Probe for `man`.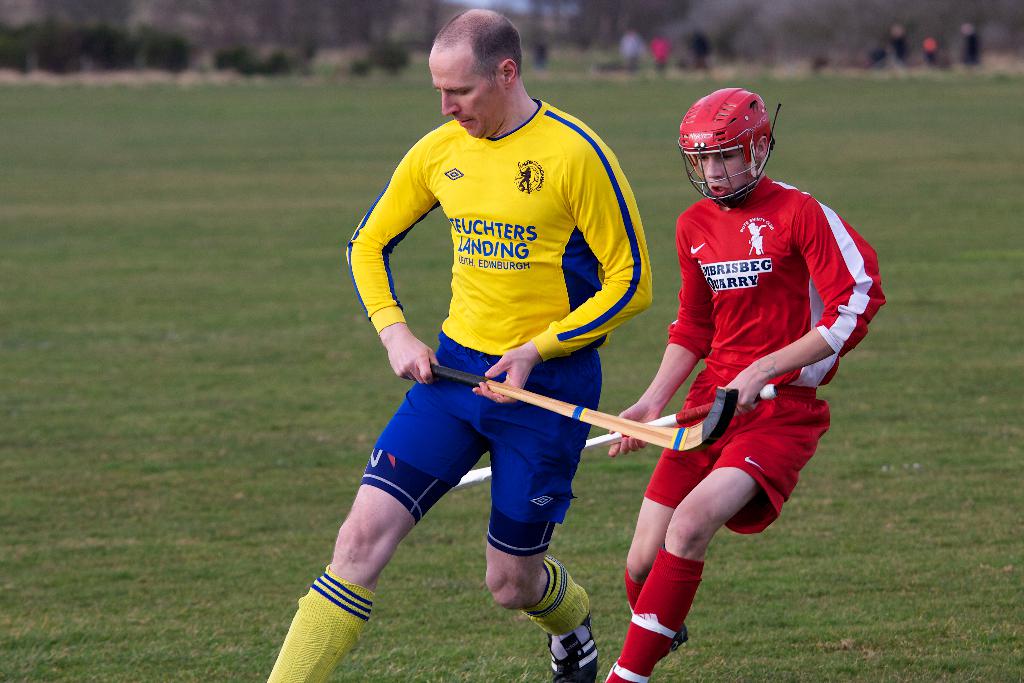
Probe result: pyautogui.locateOnScreen(602, 83, 885, 682).
